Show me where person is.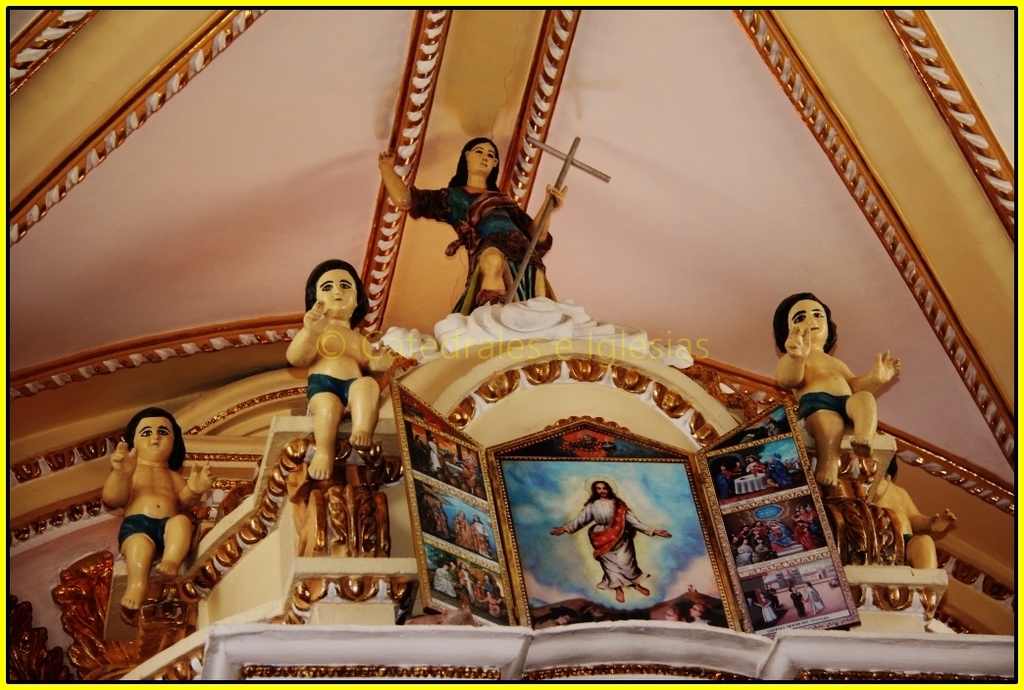
person is at [left=452, top=512, right=473, bottom=547].
